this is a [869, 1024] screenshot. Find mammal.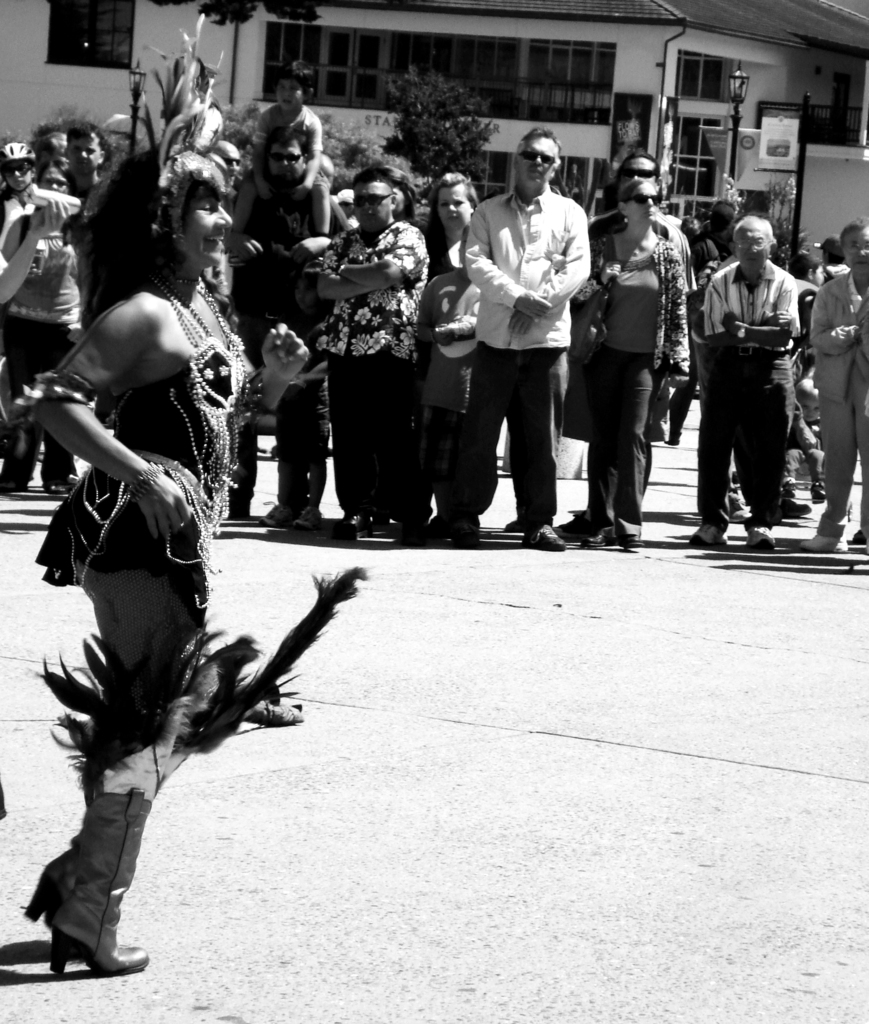
Bounding box: 211,138,242,195.
